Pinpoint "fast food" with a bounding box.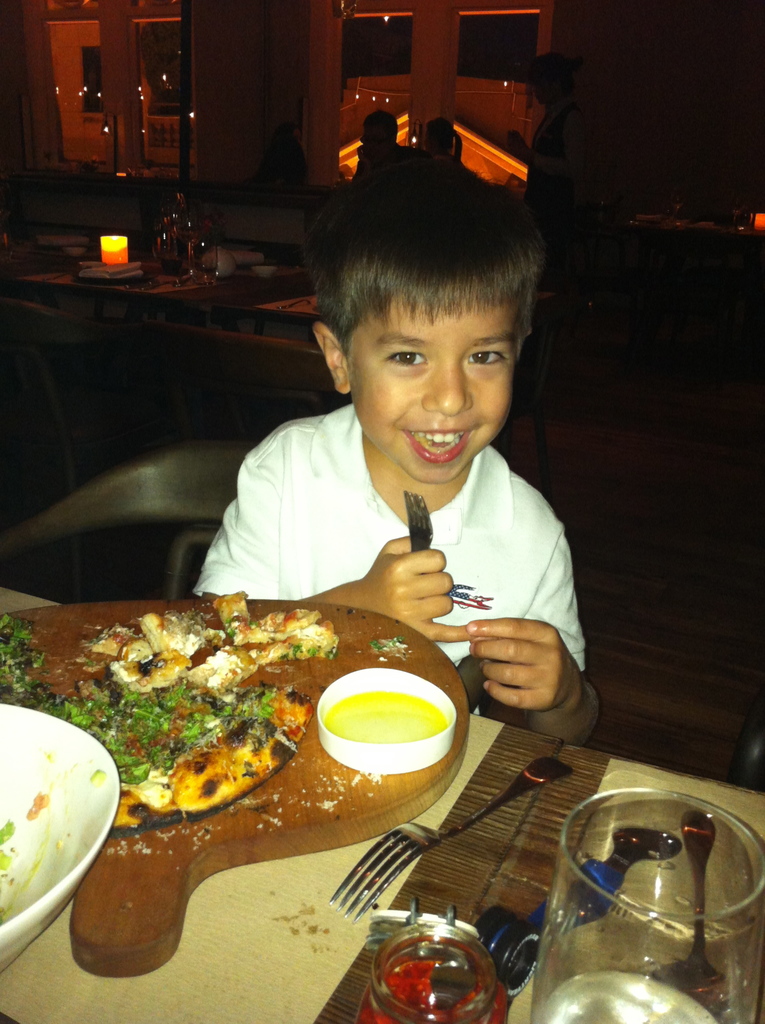
BBox(74, 579, 350, 824).
